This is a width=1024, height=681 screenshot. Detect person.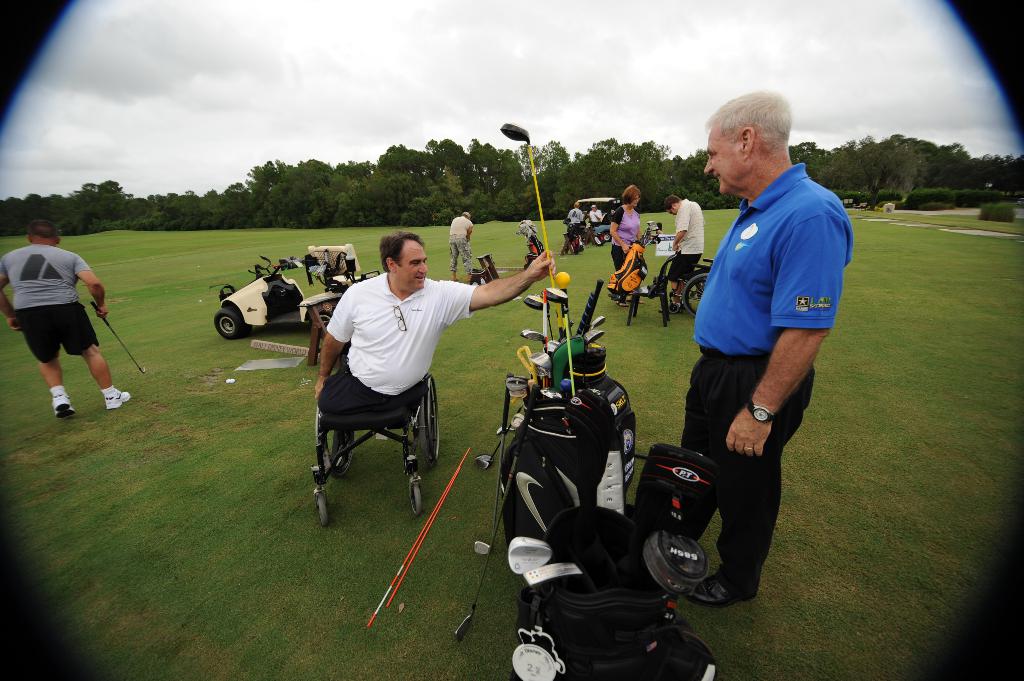
left=662, top=189, right=696, bottom=293.
